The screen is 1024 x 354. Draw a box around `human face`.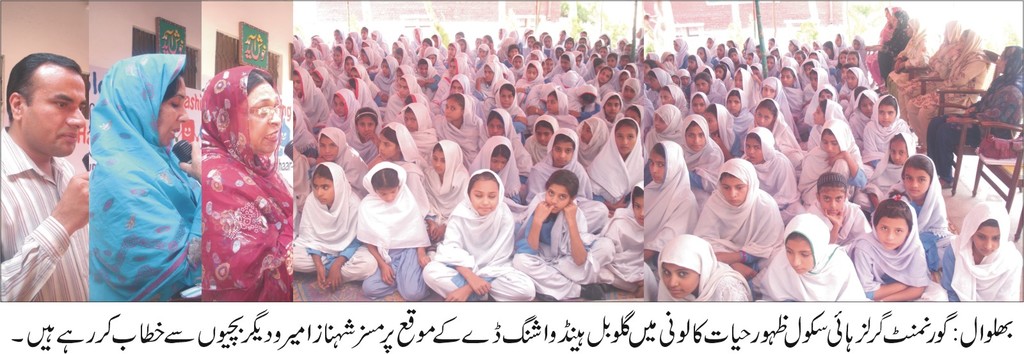
[604, 99, 621, 116].
